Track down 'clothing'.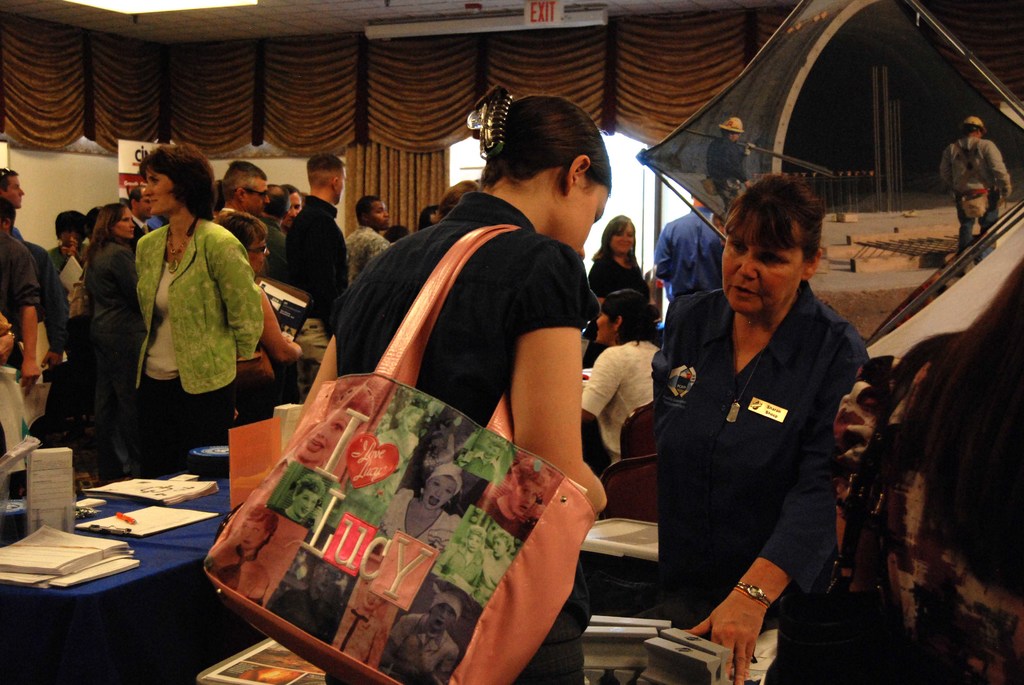
Tracked to [35, 239, 101, 384].
